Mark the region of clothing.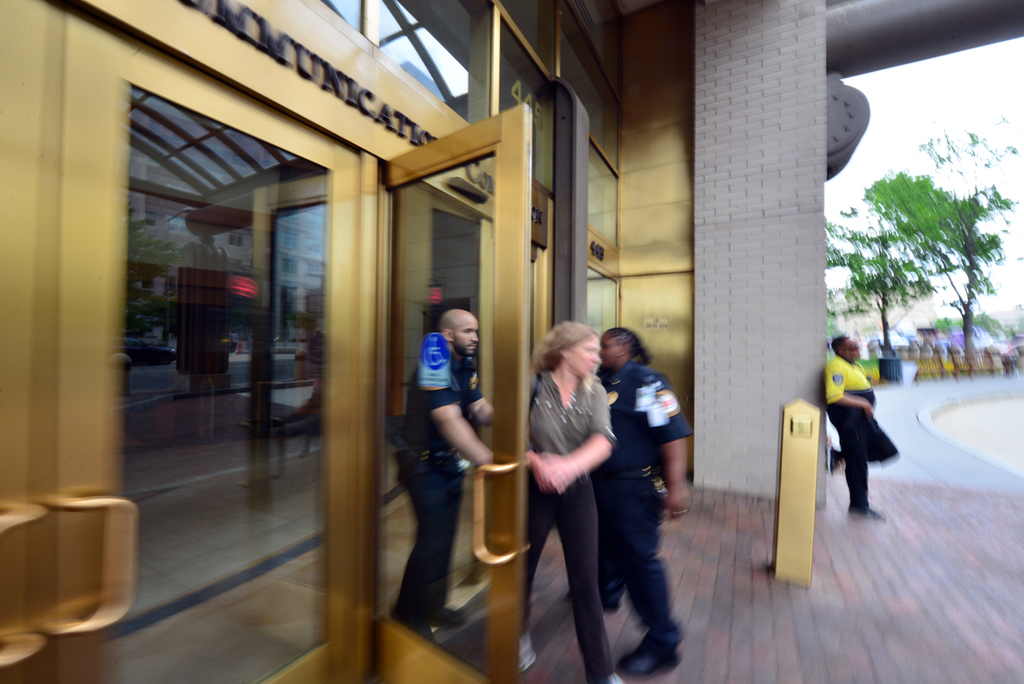
Region: crop(587, 362, 686, 634).
